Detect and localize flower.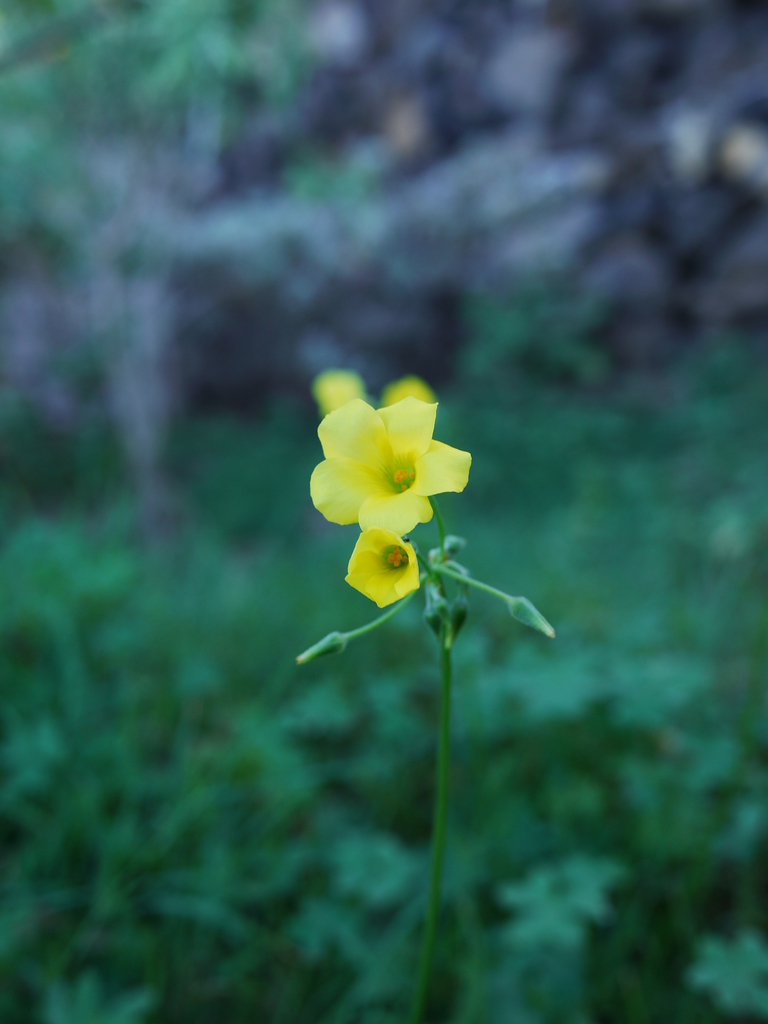
Localized at select_region(308, 369, 370, 417).
